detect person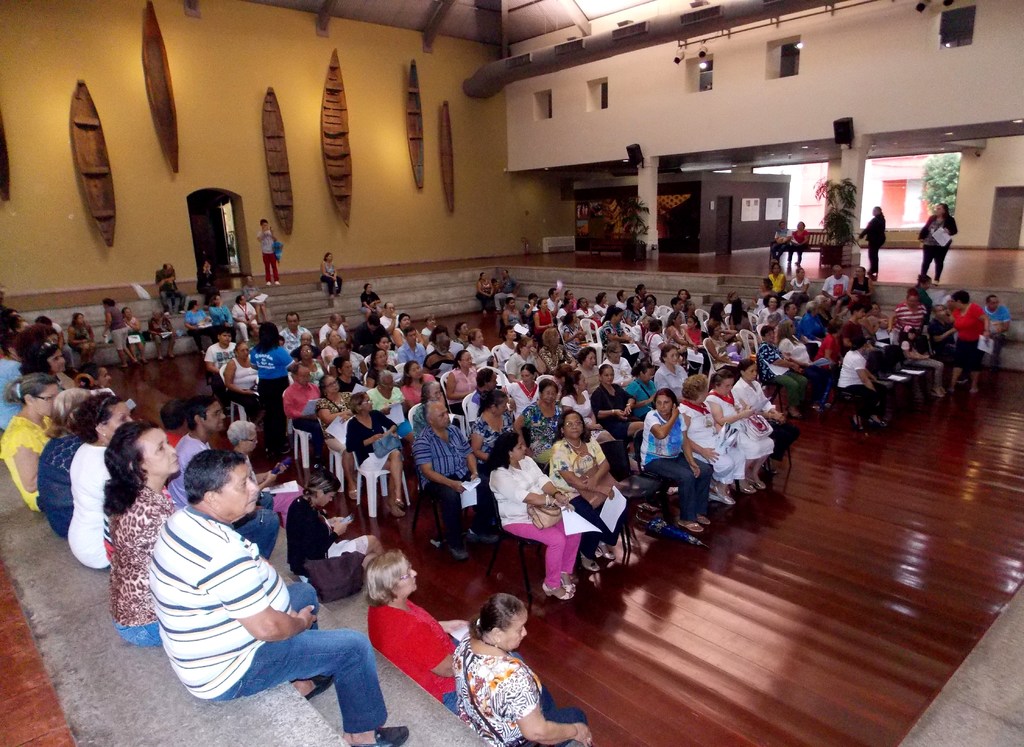
68,311,95,361
